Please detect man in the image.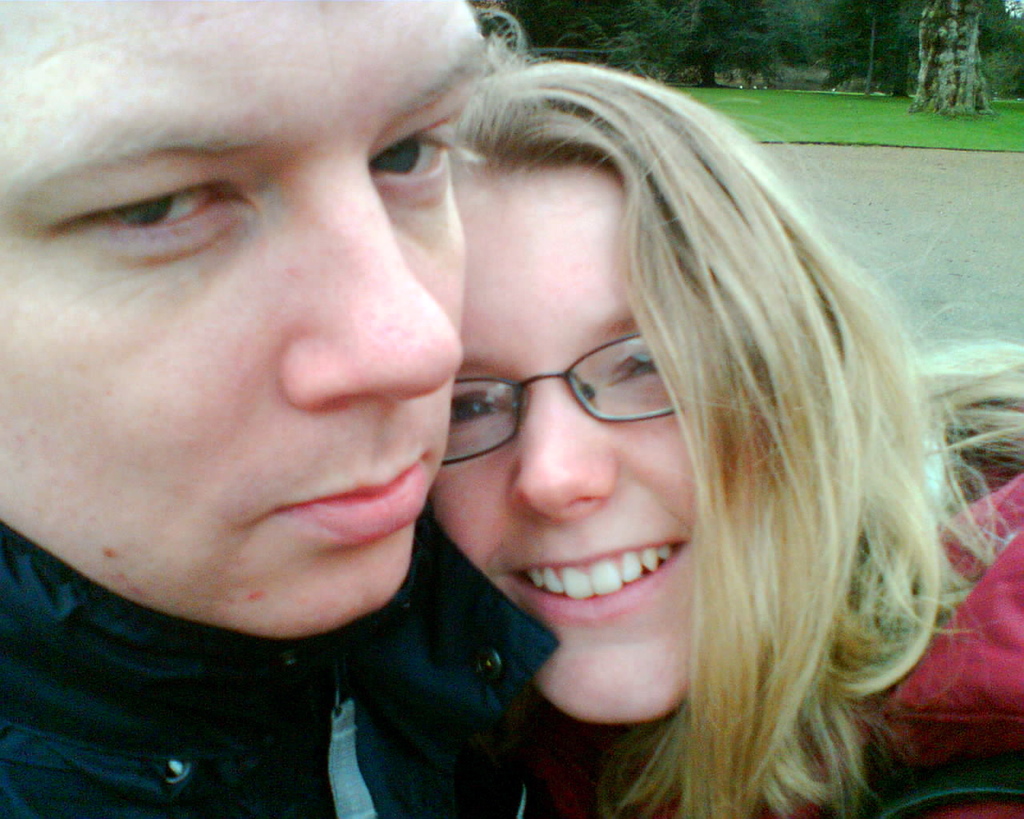
crop(0, 0, 556, 818).
